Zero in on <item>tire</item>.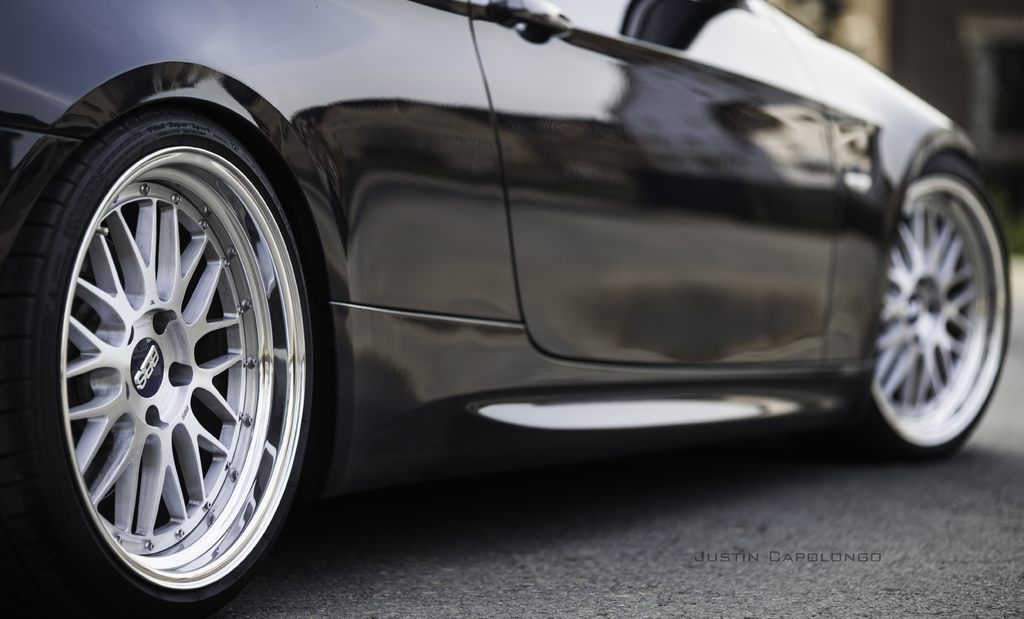
Zeroed in: (left=860, top=128, right=1005, bottom=468).
